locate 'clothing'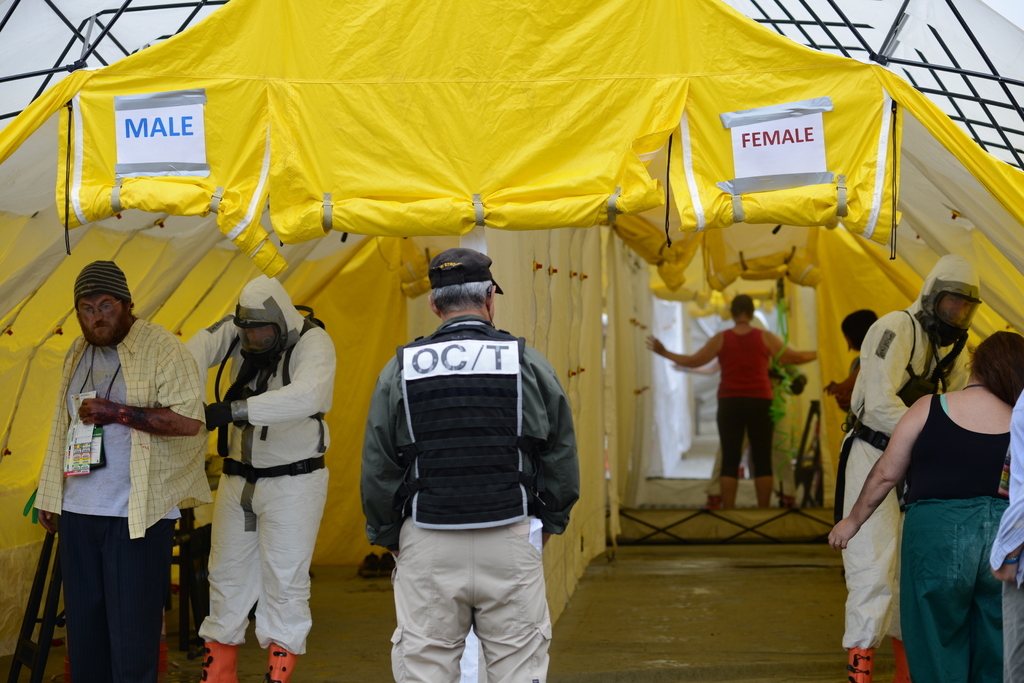
<region>991, 406, 1023, 681</region>
